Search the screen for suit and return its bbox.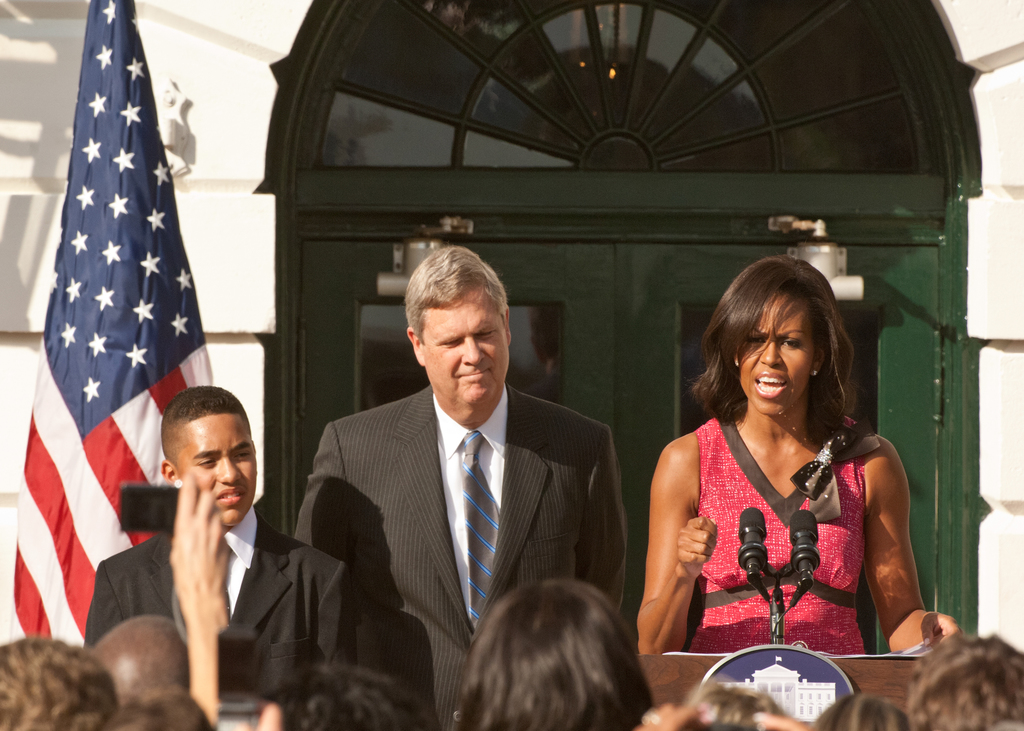
Found: <region>300, 297, 628, 707</region>.
